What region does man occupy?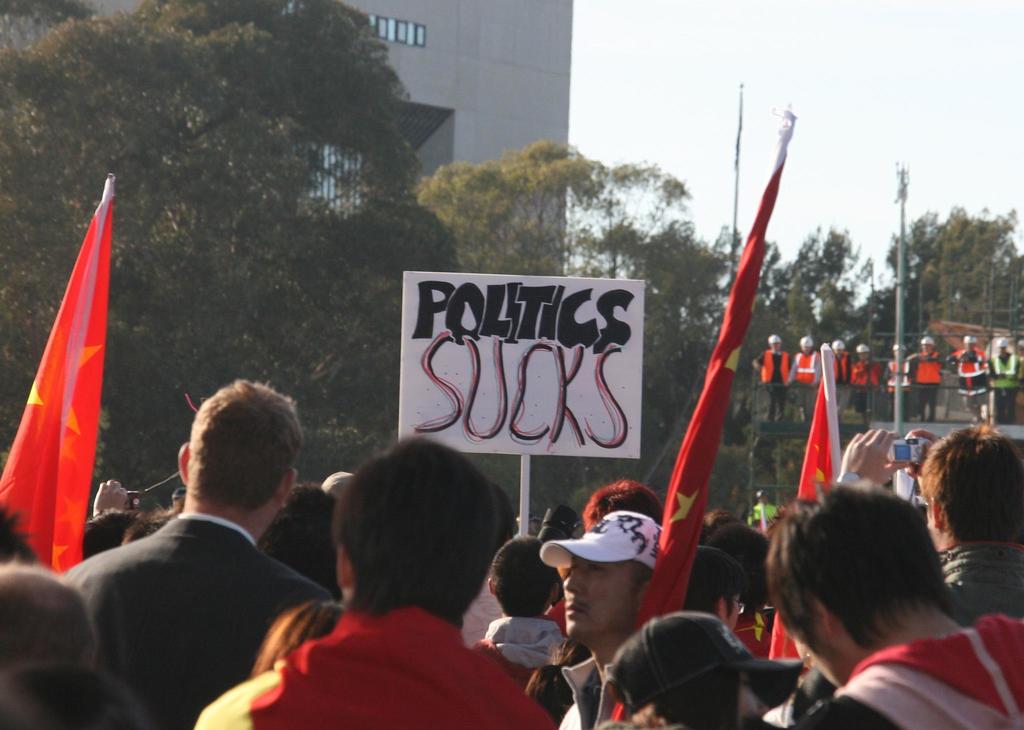
box=[51, 373, 355, 718].
